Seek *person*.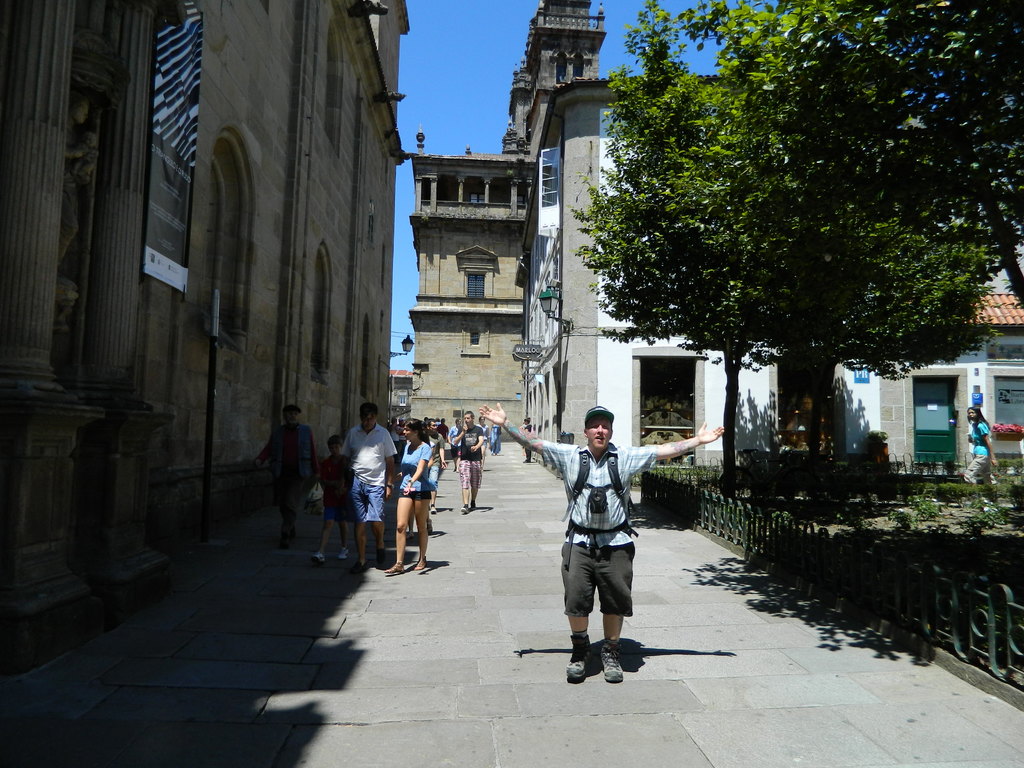
[486, 417, 500, 464].
